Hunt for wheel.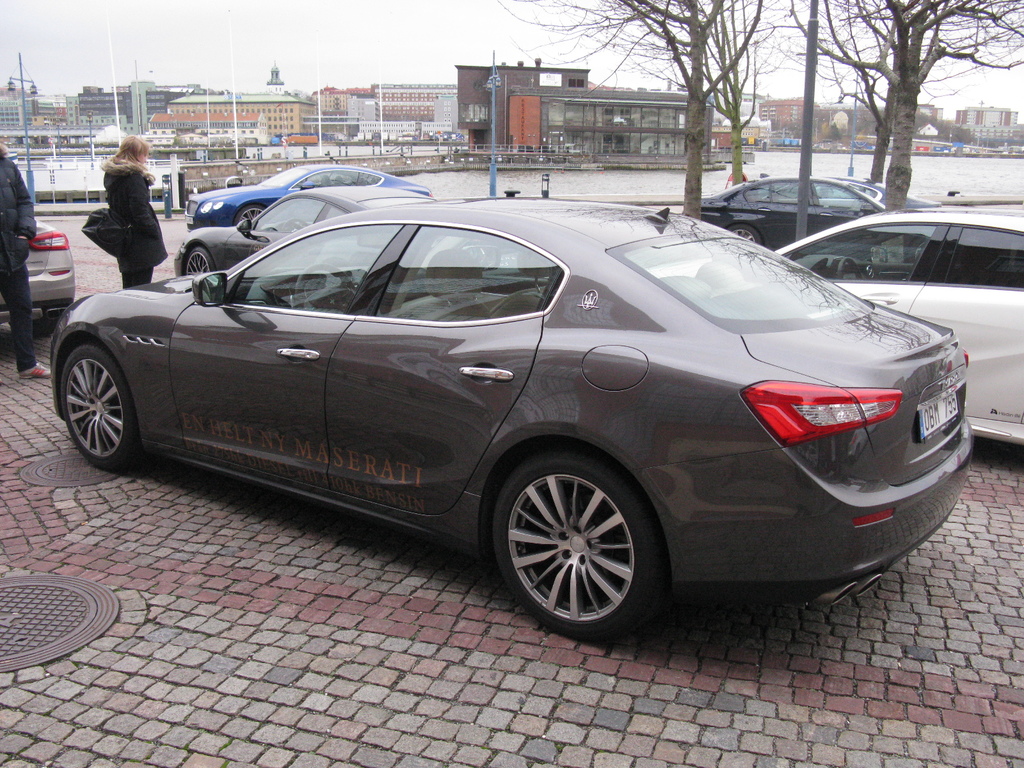
Hunted down at pyautogui.locateOnScreen(283, 216, 309, 234).
